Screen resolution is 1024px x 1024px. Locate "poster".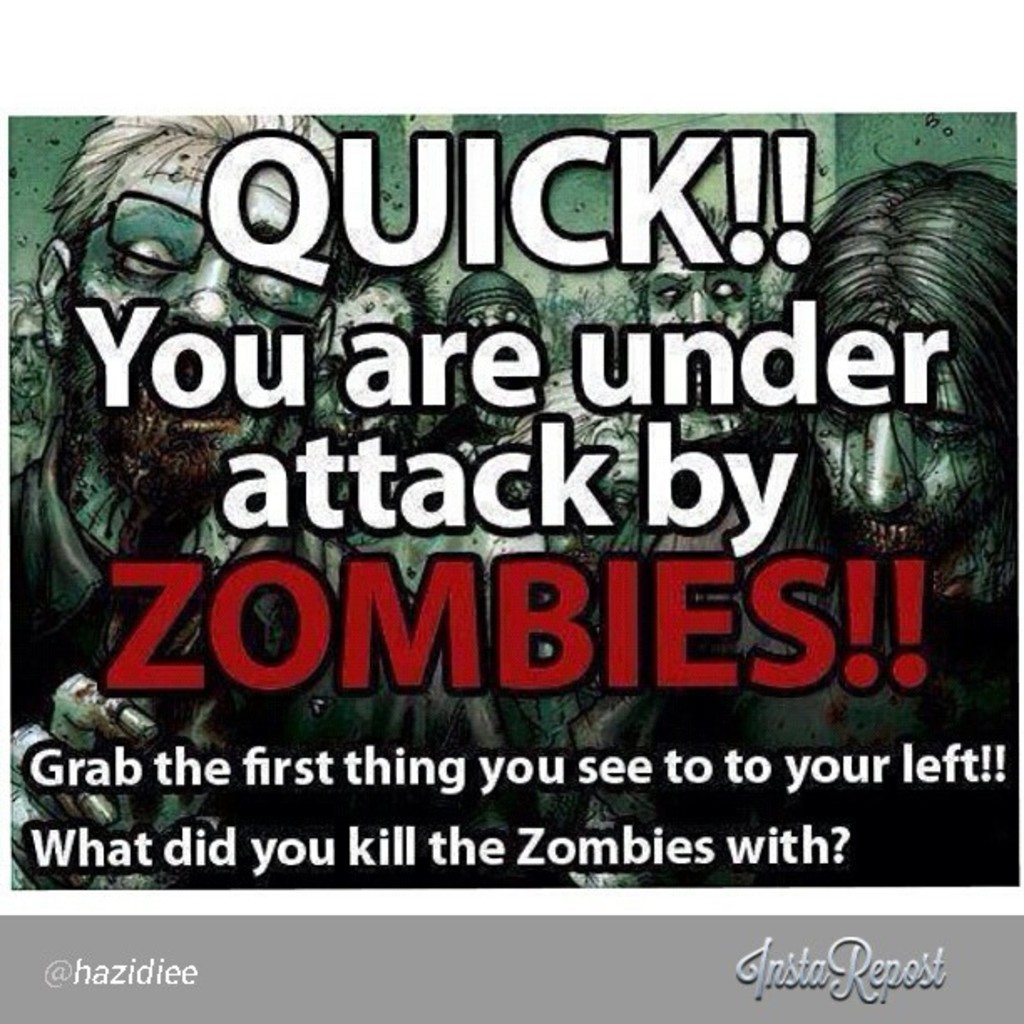
bbox=[0, 0, 1022, 1022].
